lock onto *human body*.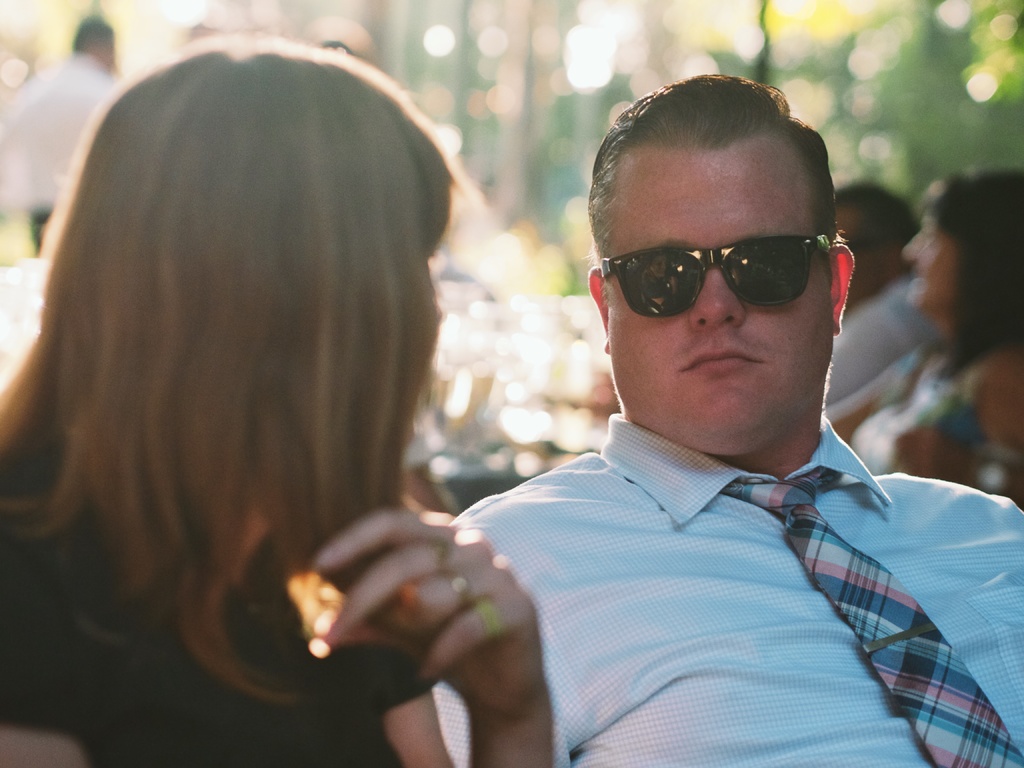
Locked: 433,77,1023,767.
